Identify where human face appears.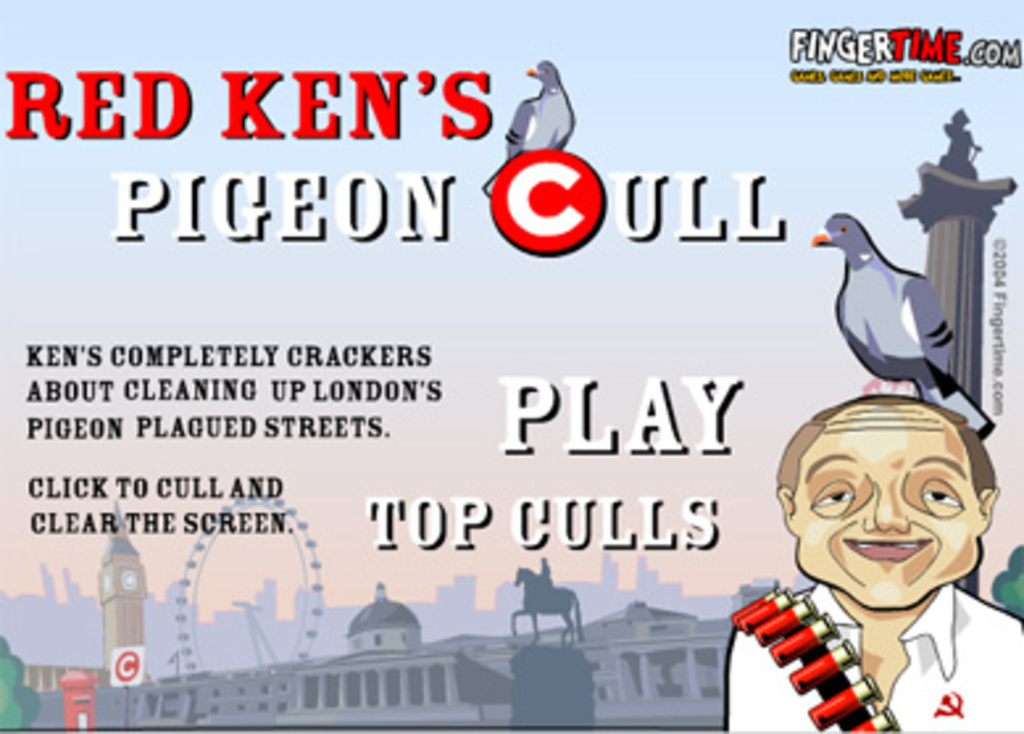
Appears at {"left": 792, "top": 416, "right": 982, "bottom": 605}.
